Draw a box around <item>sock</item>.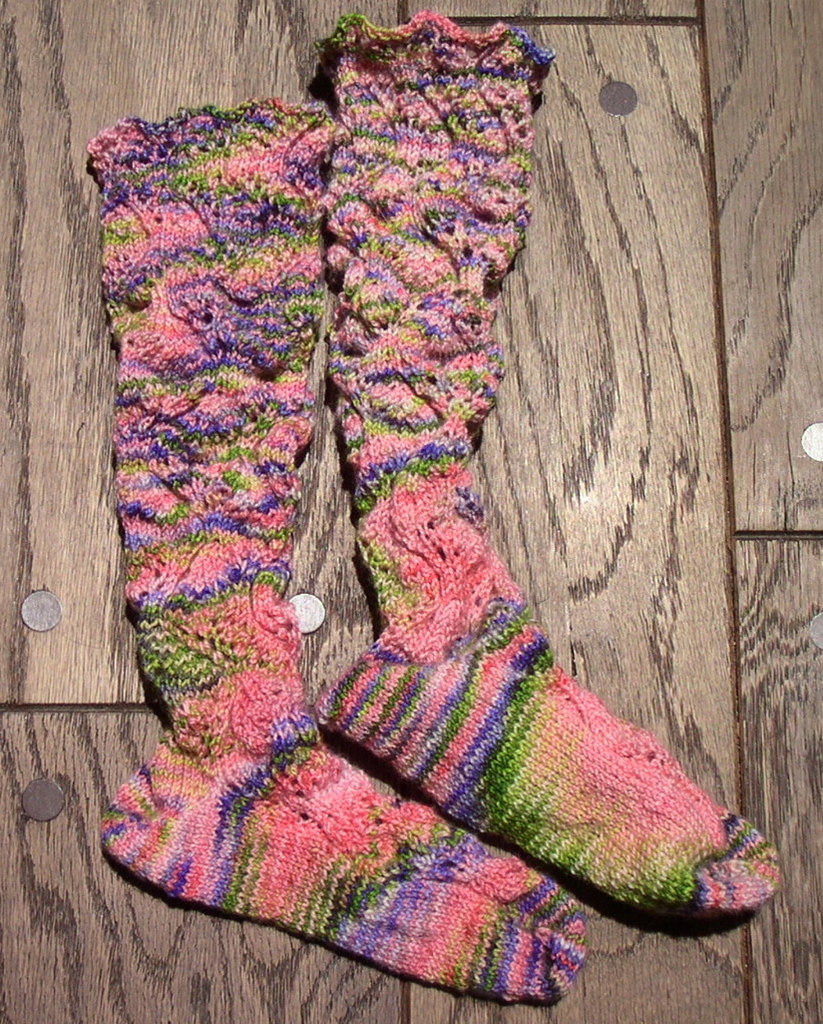
Rect(79, 92, 590, 1007).
